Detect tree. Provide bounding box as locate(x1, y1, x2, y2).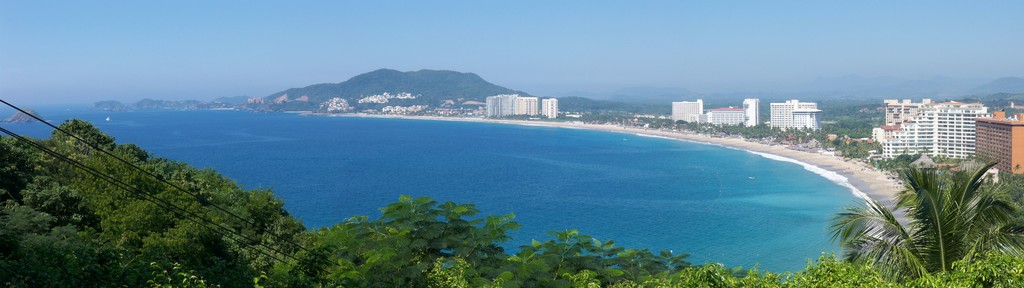
locate(827, 132, 1011, 269).
